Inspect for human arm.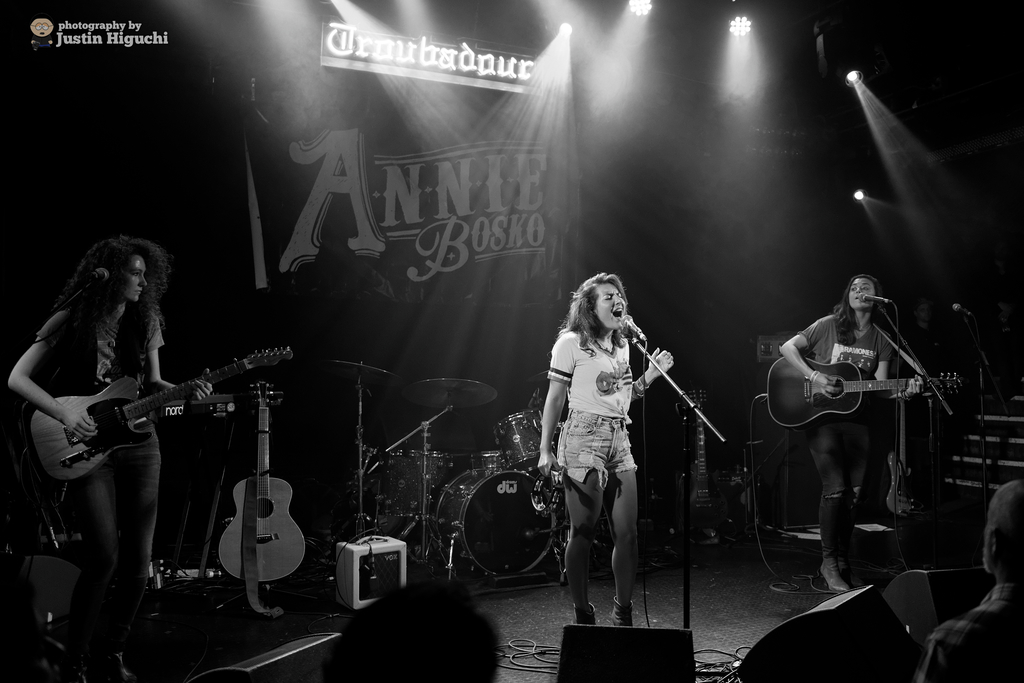
Inspection: 774,305,837,394.
